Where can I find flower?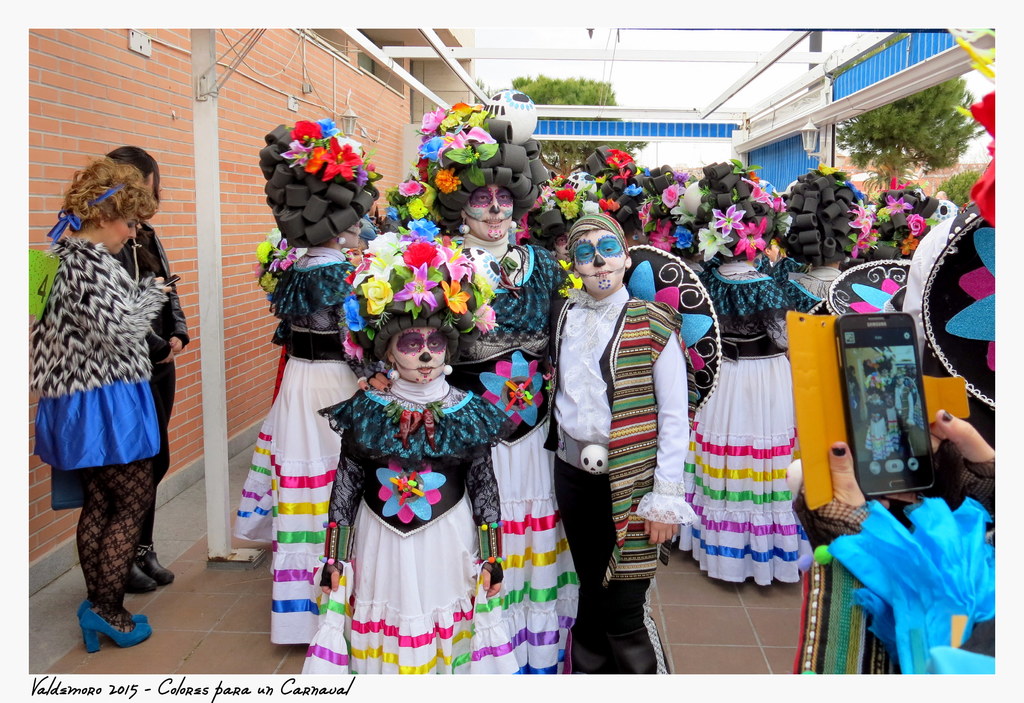
You can find it at 342:332:366:366.
